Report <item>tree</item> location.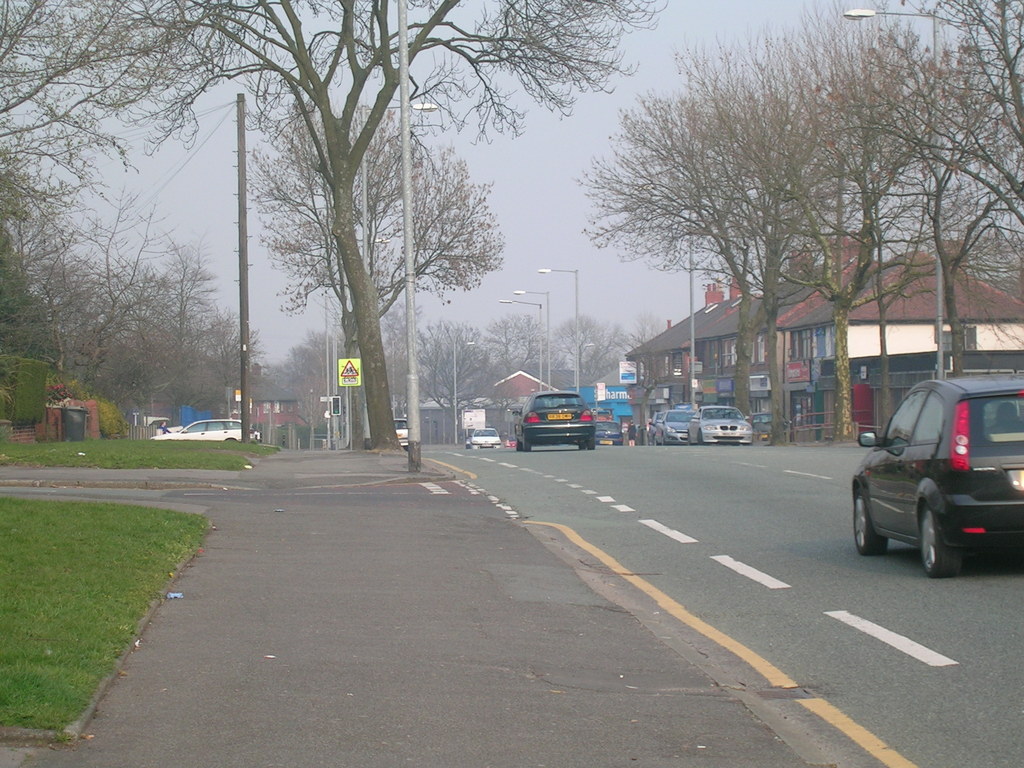
Report: box=[126, 220, 214, 424].
